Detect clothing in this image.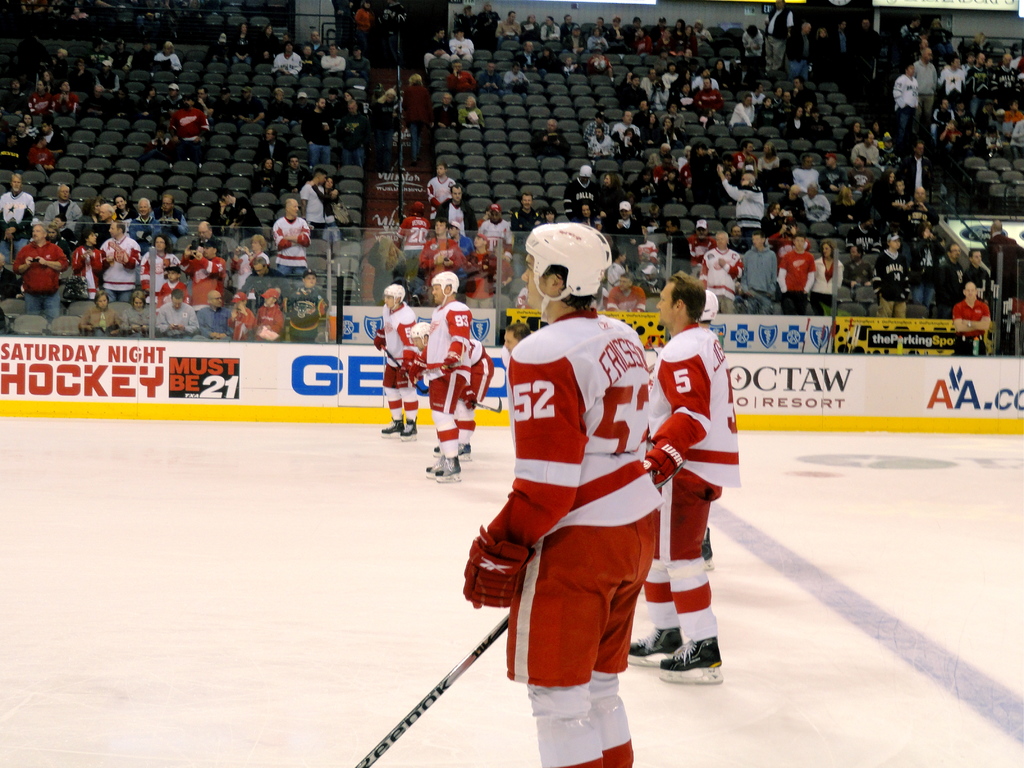
Detection: rect(730, 237, 779, 303).
